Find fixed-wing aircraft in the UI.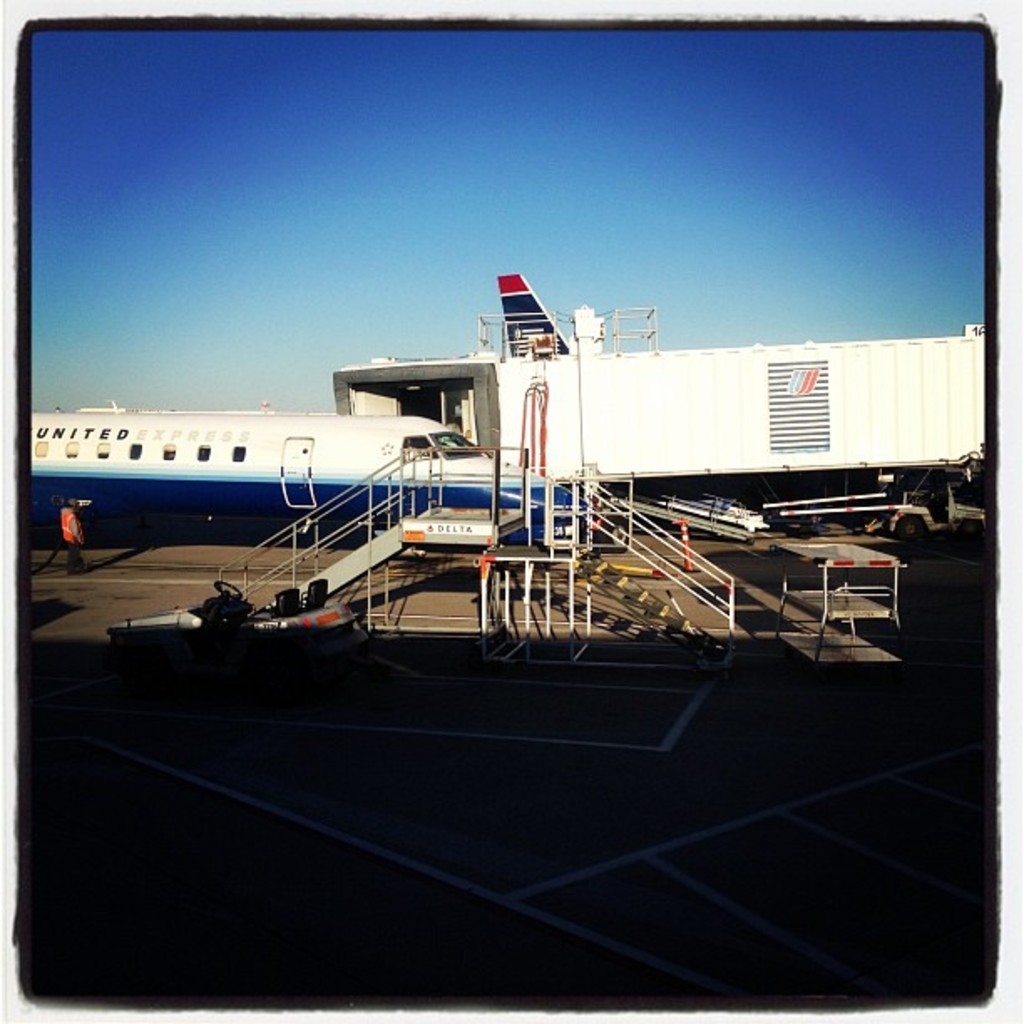
UI element at (492, 269, 592, 356).
